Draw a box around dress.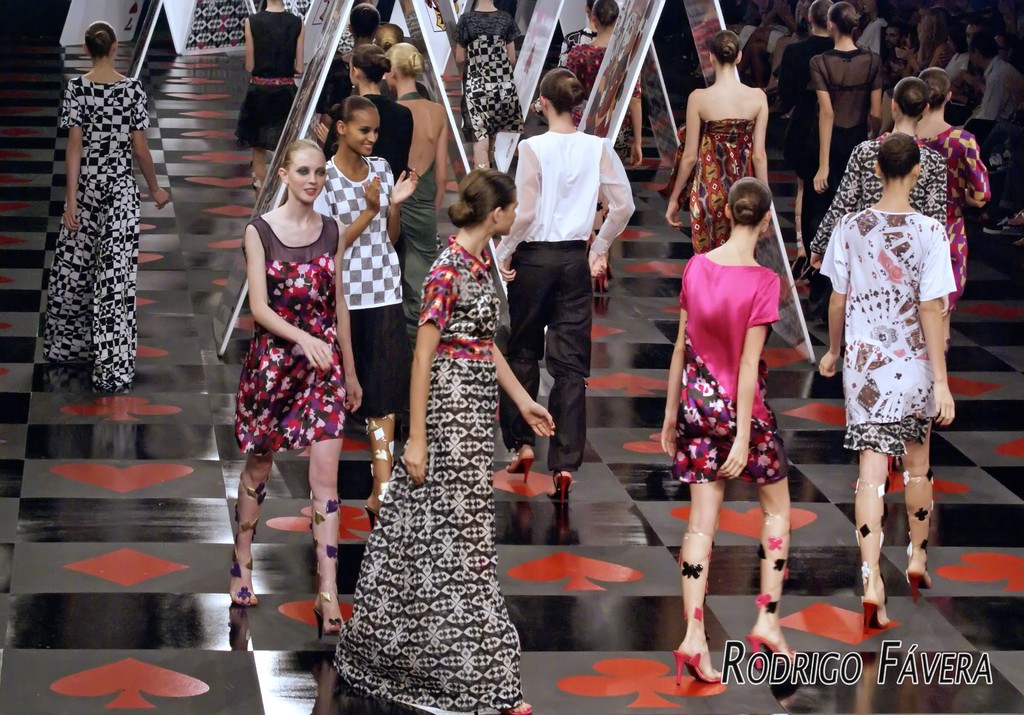
x1=565, y1=42, x2=643, y2=293.
